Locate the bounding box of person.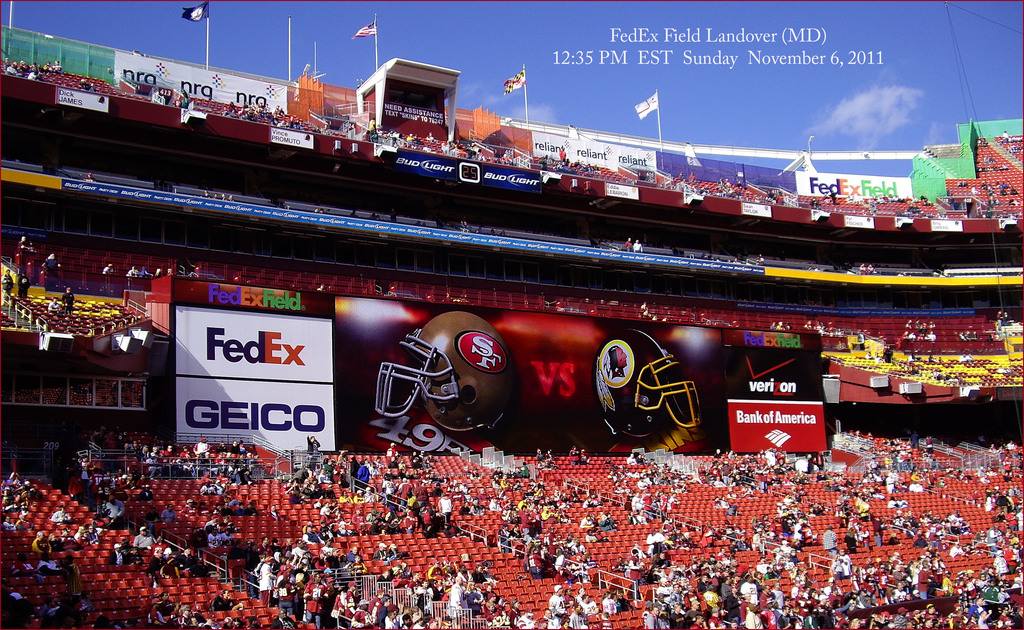
Bounding box: {"x1": 455, "y1": 565, "x2": 471, "y2": 588}.
